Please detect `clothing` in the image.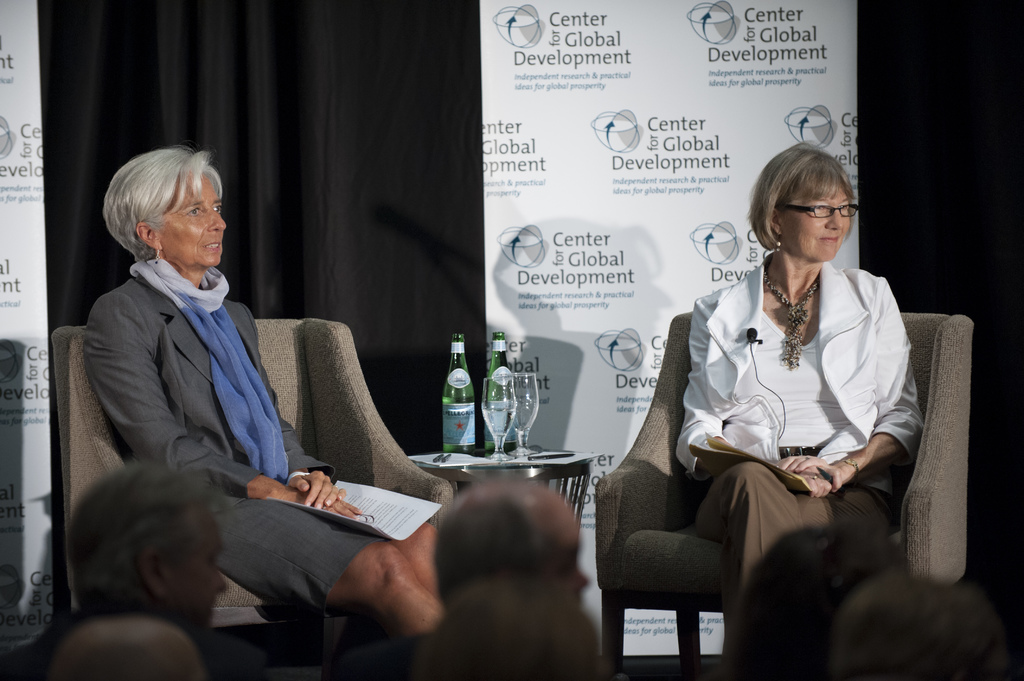
l=317, t=627, r=447, b=680.
